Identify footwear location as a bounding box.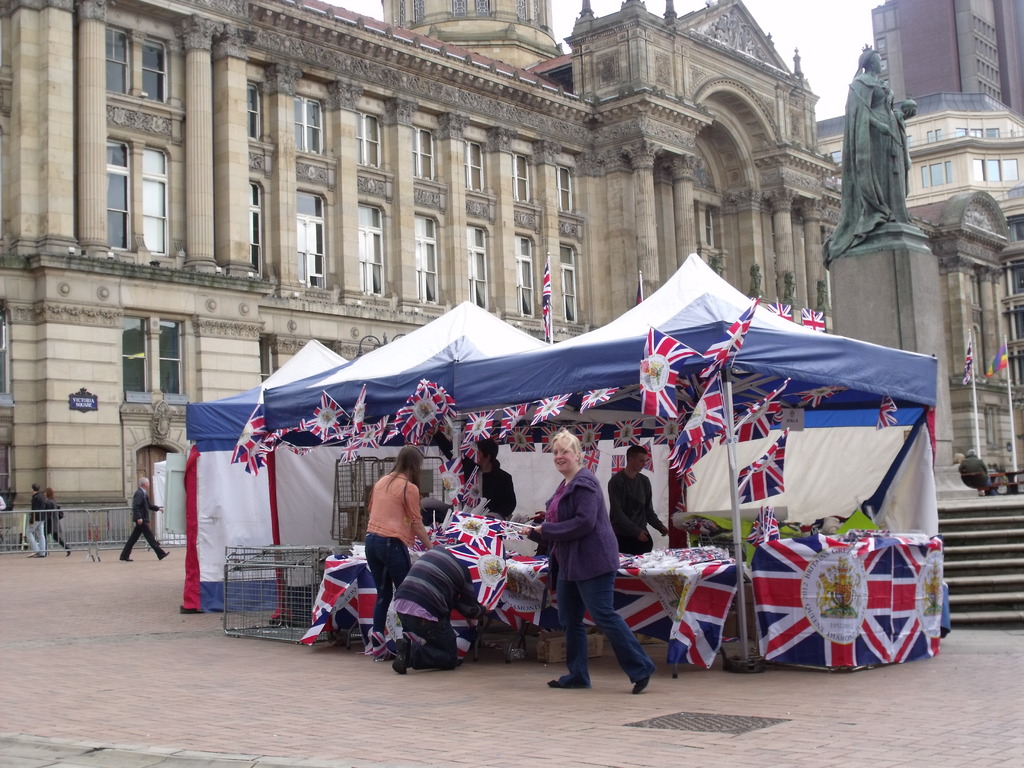
l=65, t=548, r=71, b=557.
